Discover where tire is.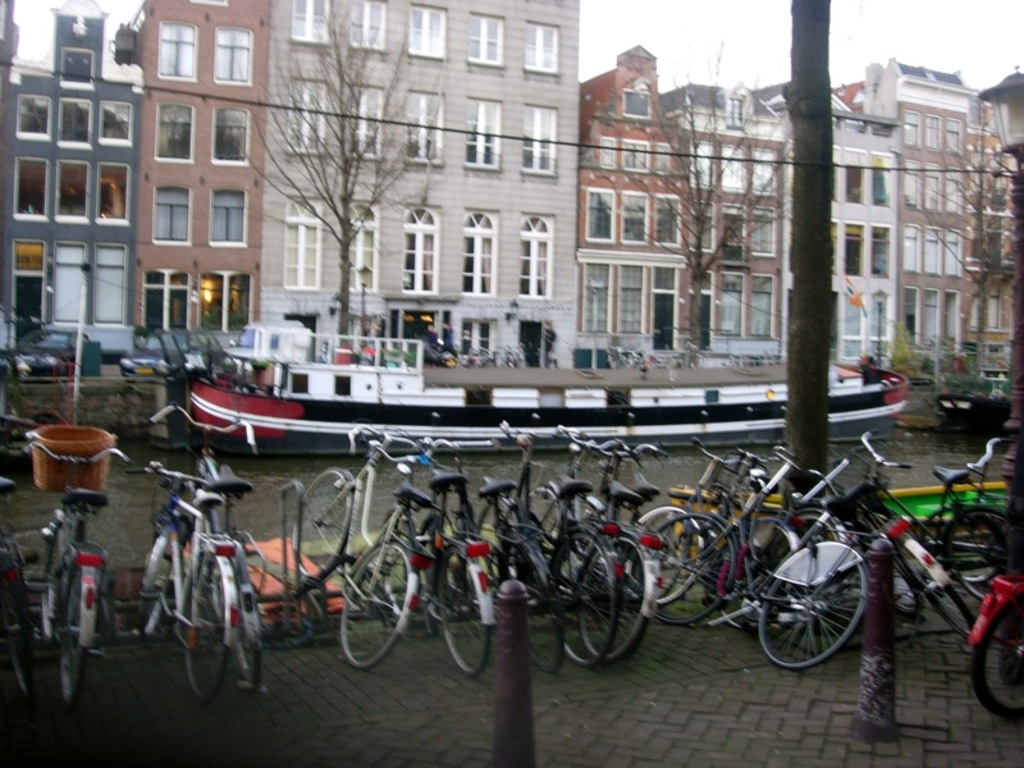
Discovered at Rect(919, 506, 984, 563).
